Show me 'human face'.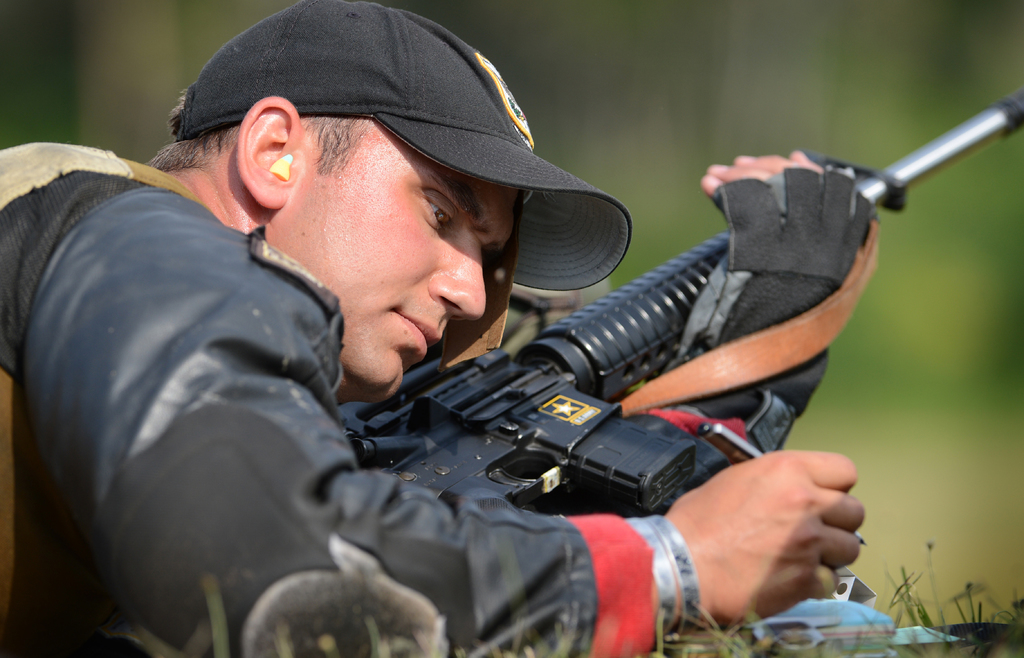
'human face' is here: l=311, t=181, r=511, b=397.
